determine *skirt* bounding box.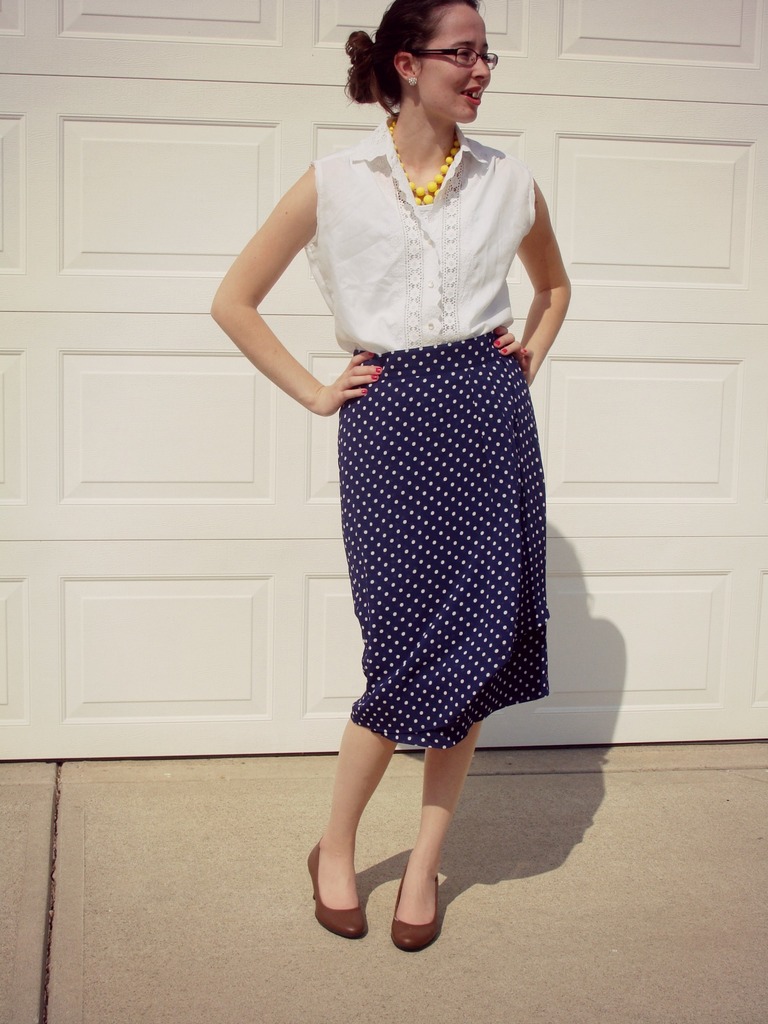
Determined: [x1=337, y1=330, x2=553, y2=756].
